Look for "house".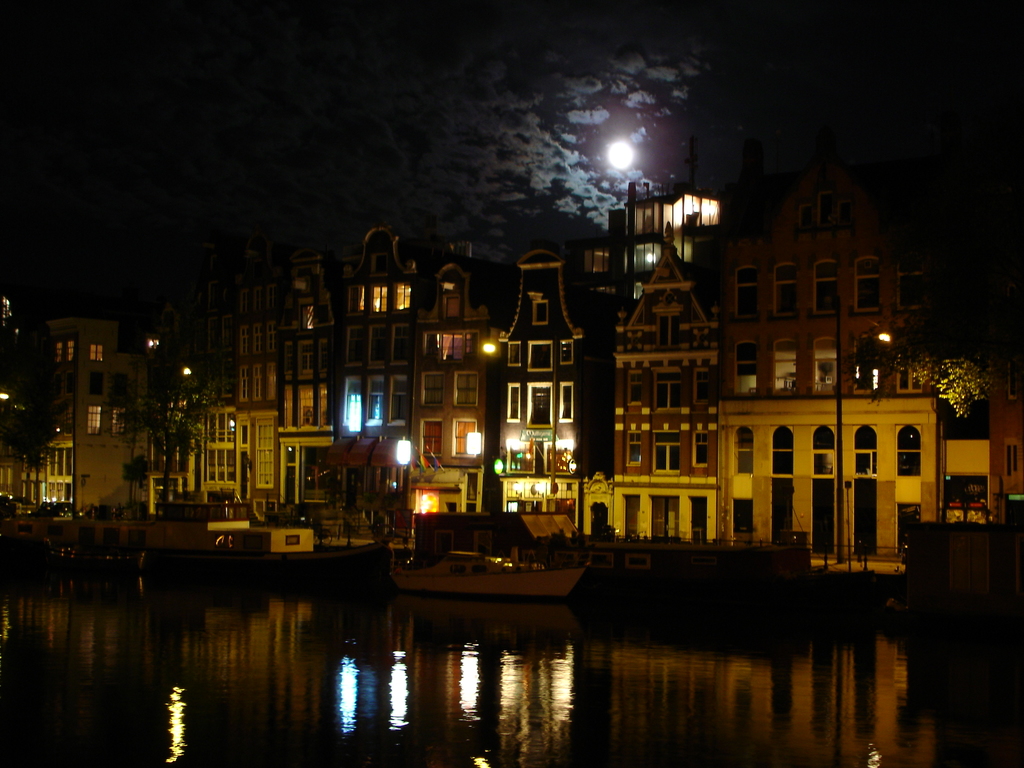
Found: left=400, top=240, right=506, bottom=528.
